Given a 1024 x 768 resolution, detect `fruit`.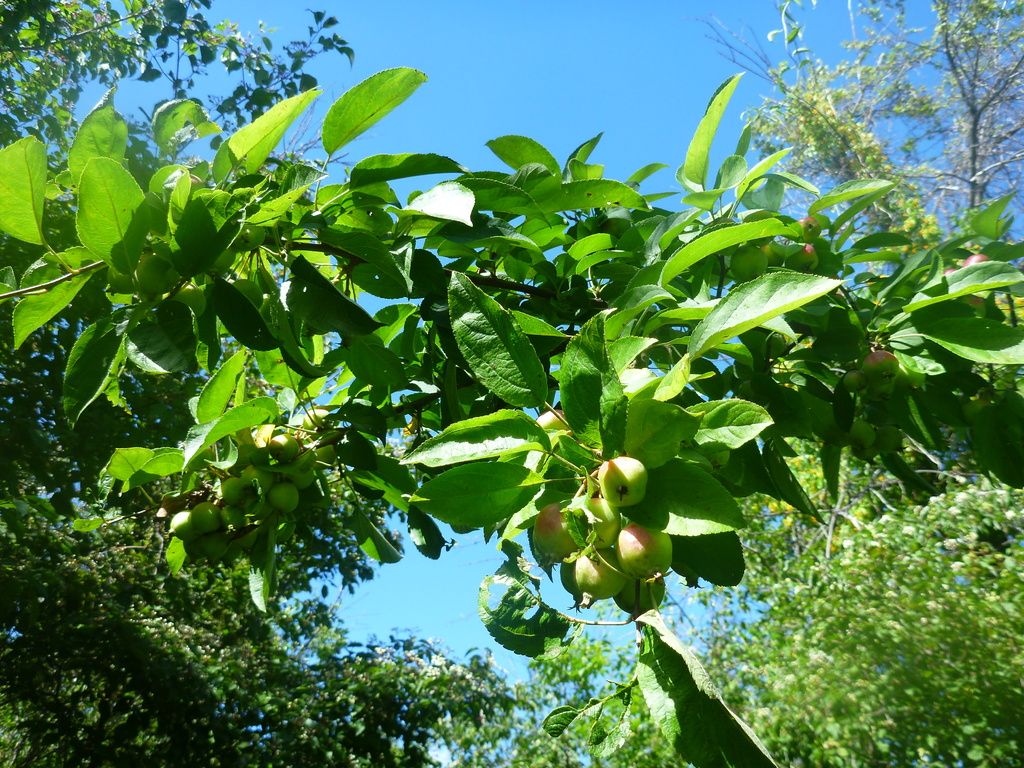
box=[876, 423, 902, 454].
